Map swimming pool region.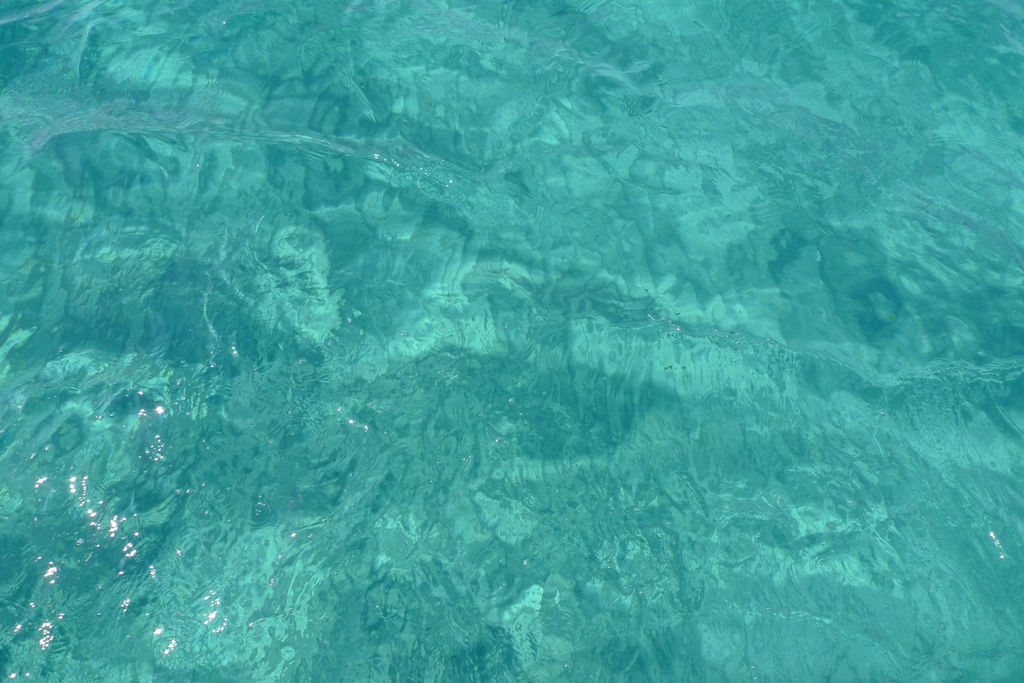
Mapped to {"left": 0, "top": 0, "right": 976, "bottom": 682}.
